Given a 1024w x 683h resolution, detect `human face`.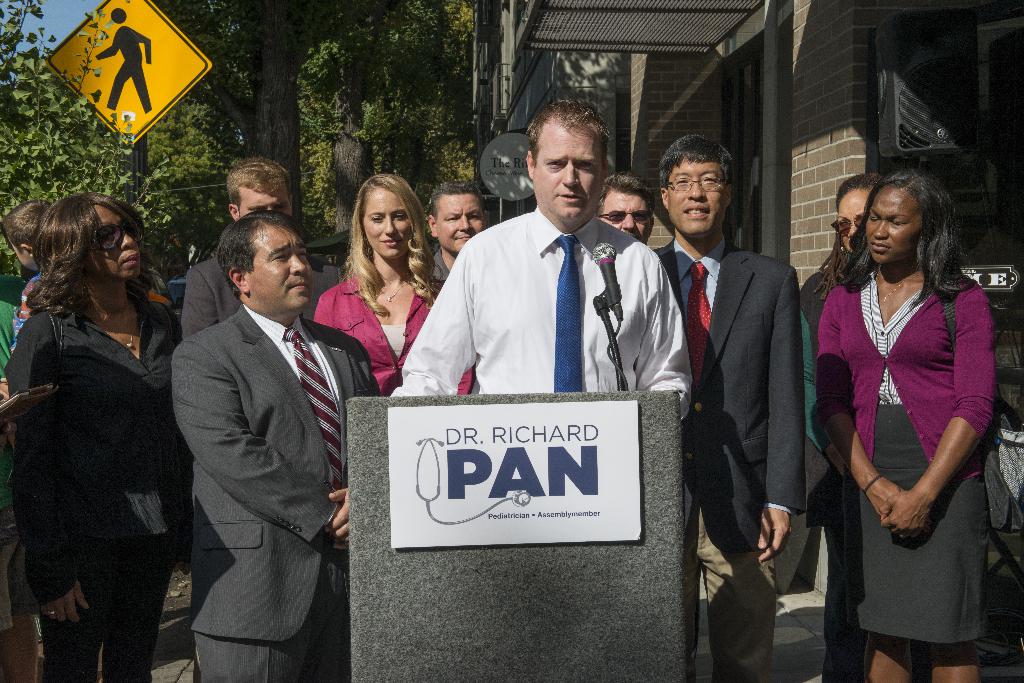
[x1=661, y1=135, x2=748, y2=230].
